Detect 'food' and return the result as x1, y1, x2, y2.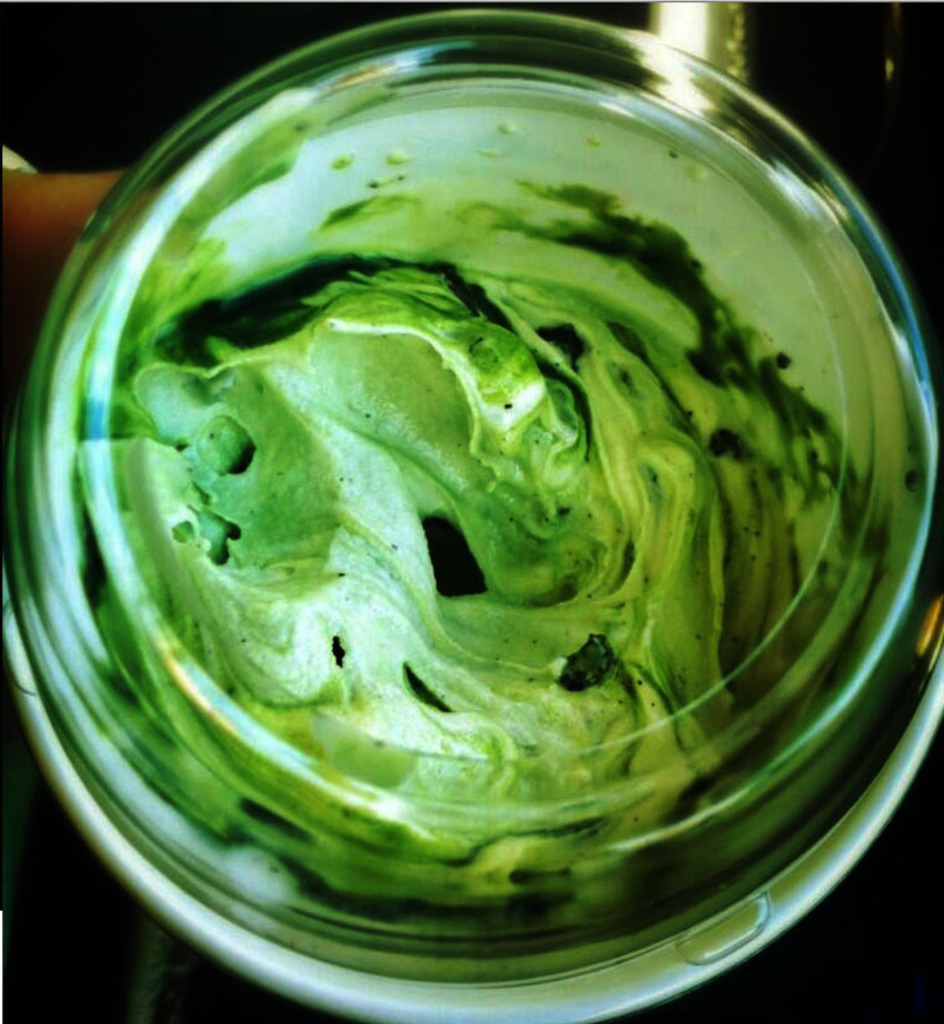
80, 0, 903, 943.
